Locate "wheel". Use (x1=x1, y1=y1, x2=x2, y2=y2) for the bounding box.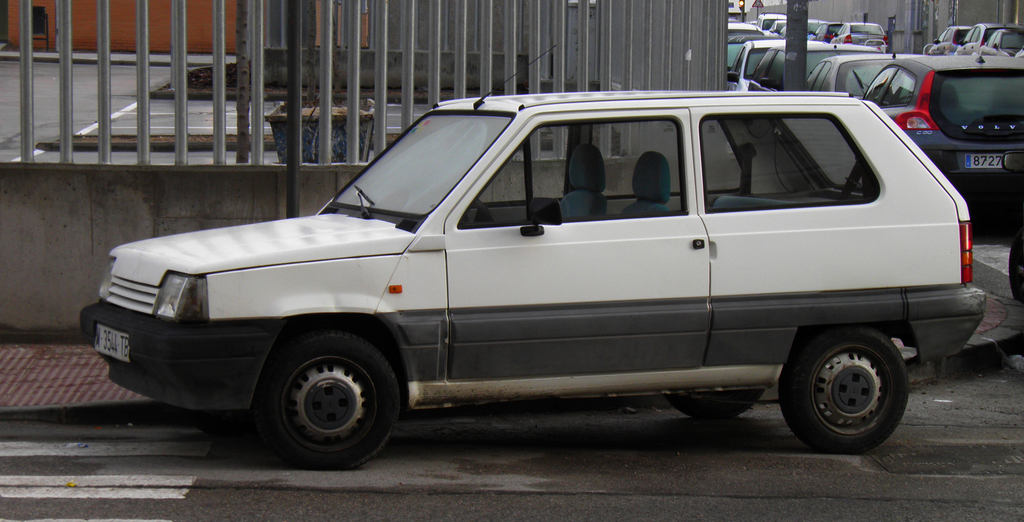
(x1=781, y1=326, x2=908, y2=451).
